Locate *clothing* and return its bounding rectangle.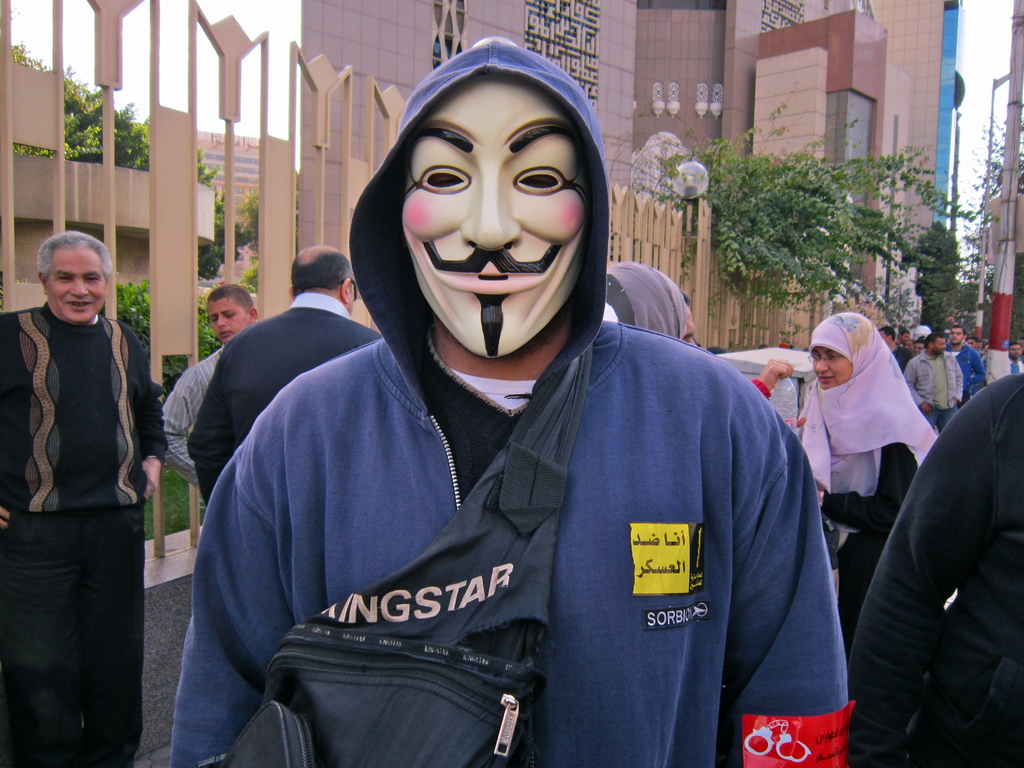
left=776, top=306, right=932, bottom=606.
